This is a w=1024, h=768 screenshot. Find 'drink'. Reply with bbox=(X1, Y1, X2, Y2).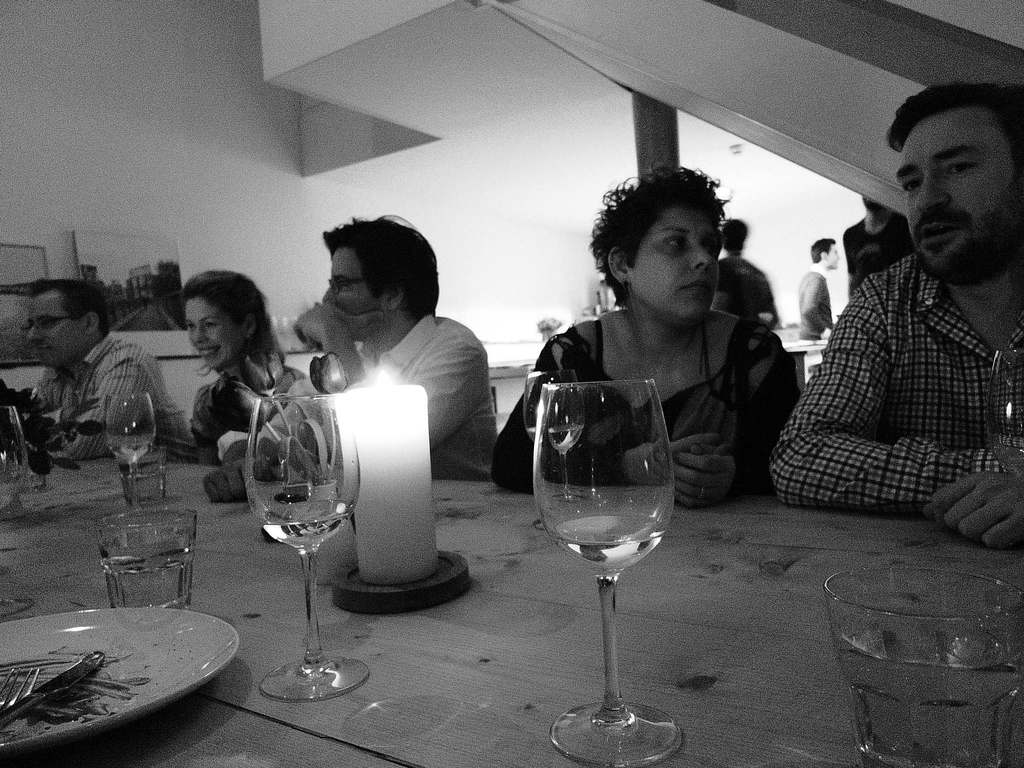
bbox=(262, 503, 344, 555).
